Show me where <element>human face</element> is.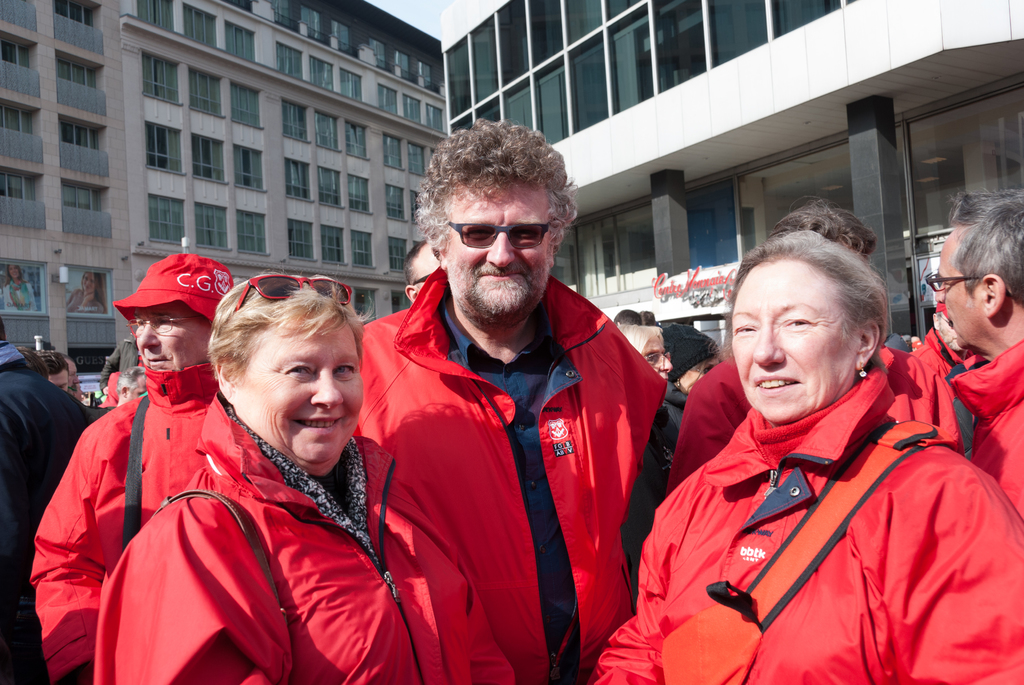
<element>human face</element> is at 132, 299, 209, 375.
